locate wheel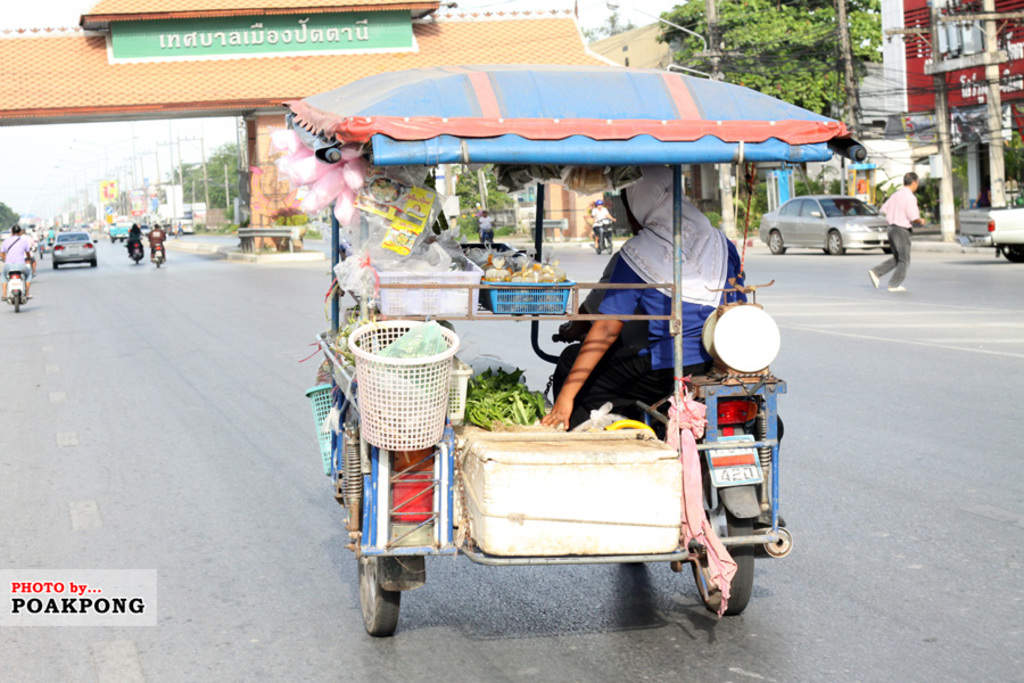
355 562 414 631
